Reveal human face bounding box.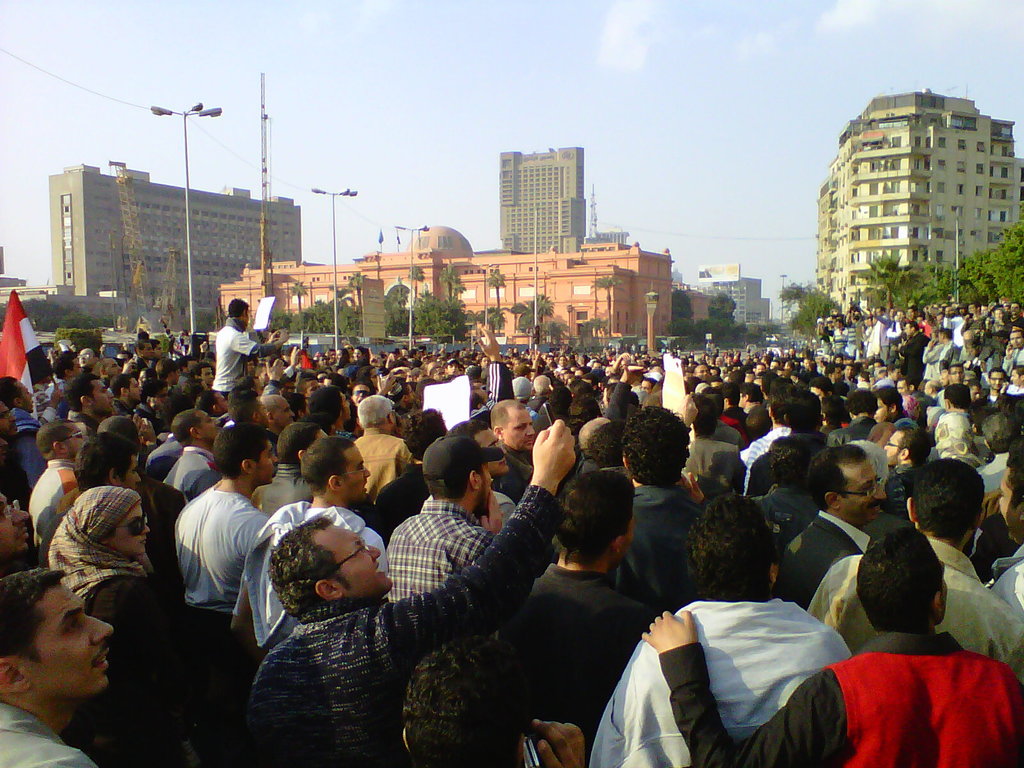
Revealed: <bbox>0, 498, 28, 559</bbox>.
